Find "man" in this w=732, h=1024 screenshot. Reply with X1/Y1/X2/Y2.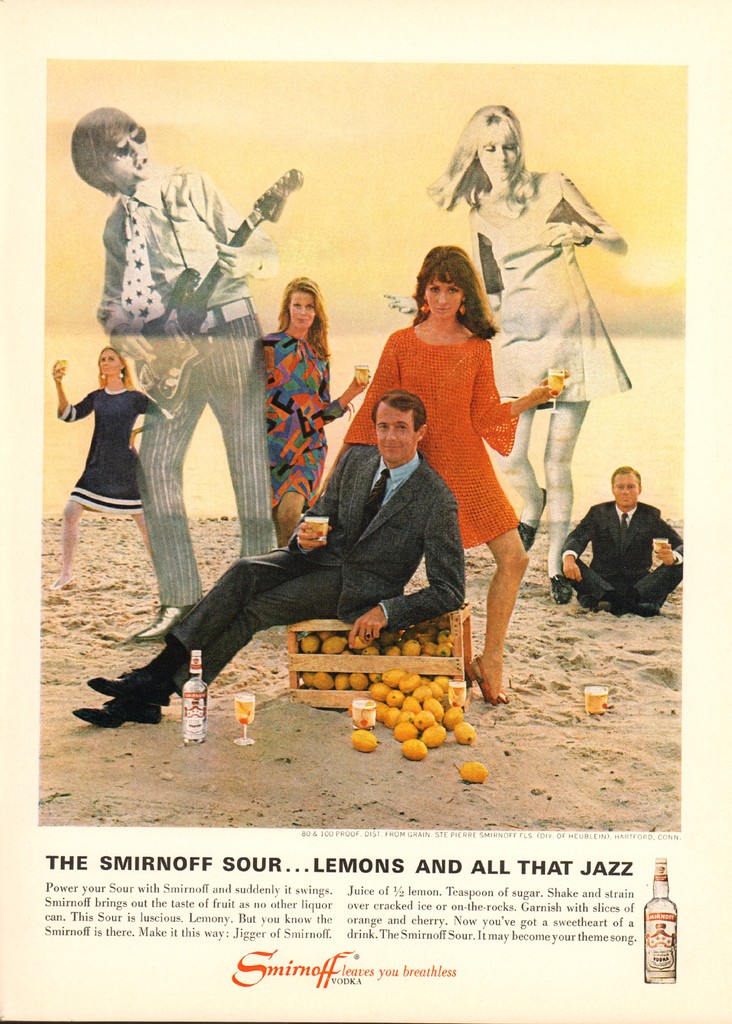
569/465/684/627.
